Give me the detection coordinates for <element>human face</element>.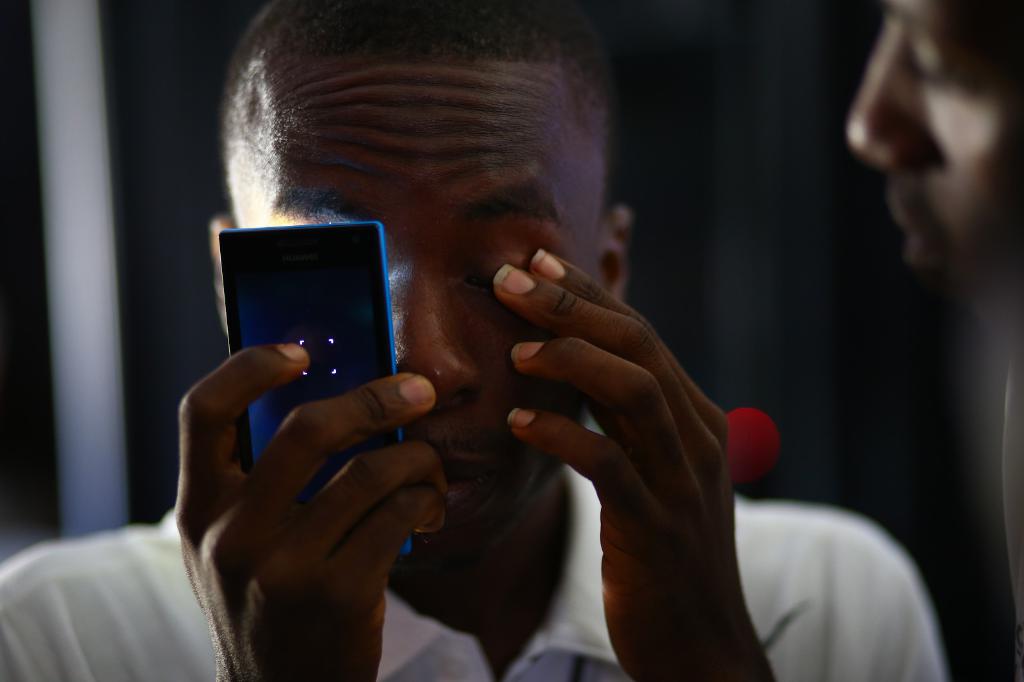
x1=838, y1=0, x2=1021, y2=345.
